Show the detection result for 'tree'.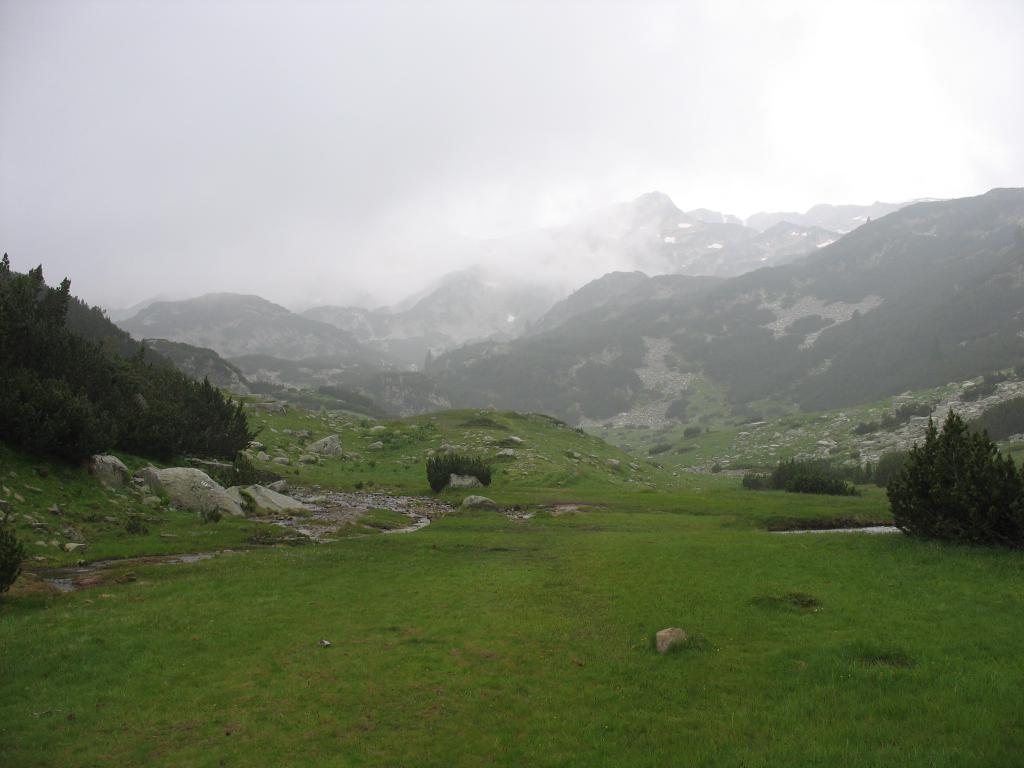
Rect(879, 401, 1023, 554).
